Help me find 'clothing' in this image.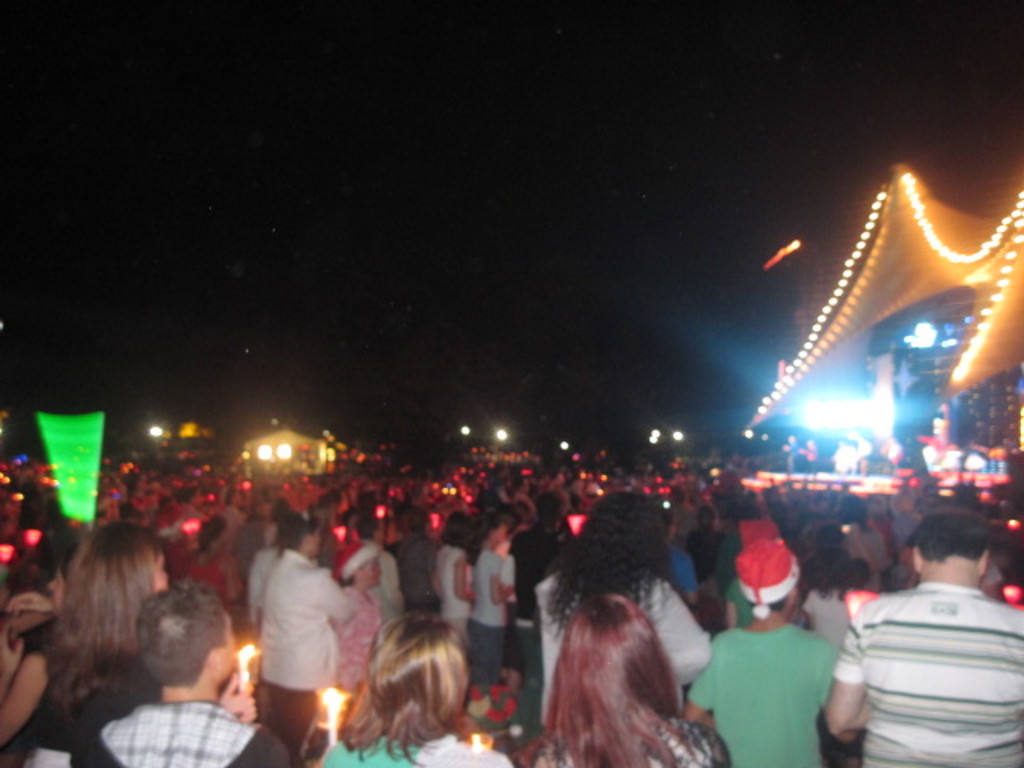
Found it: left=827, top=582, right=1022, bottom=760.
